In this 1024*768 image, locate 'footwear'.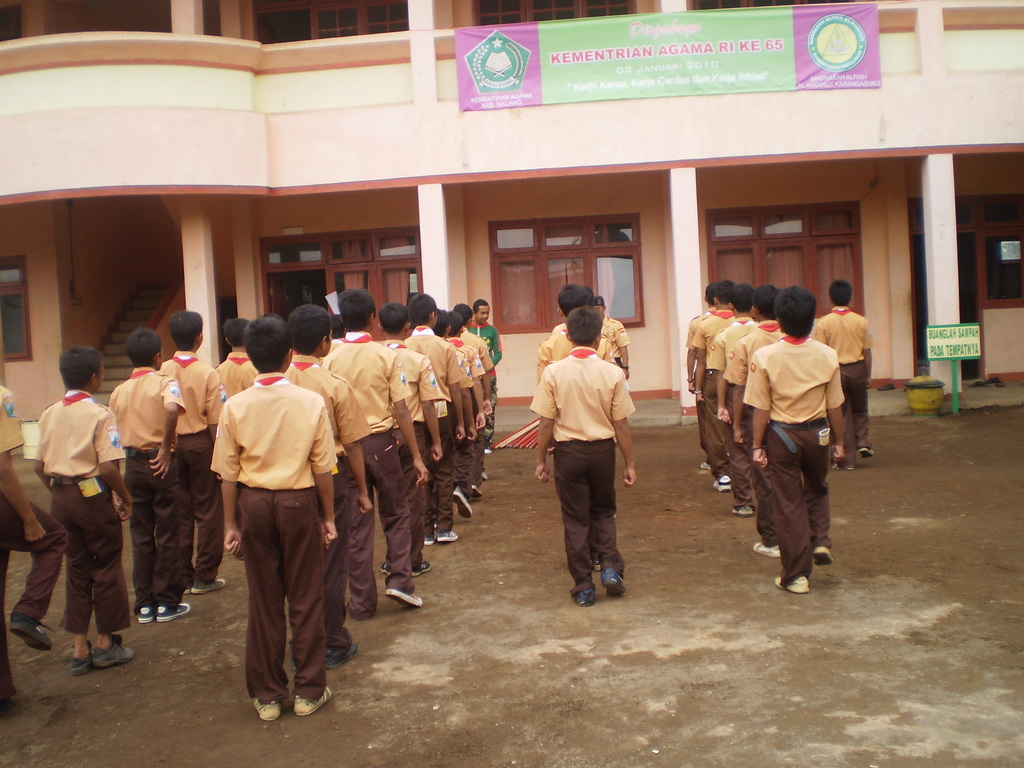
Bounding box: region(184, 580, 193, 598).
